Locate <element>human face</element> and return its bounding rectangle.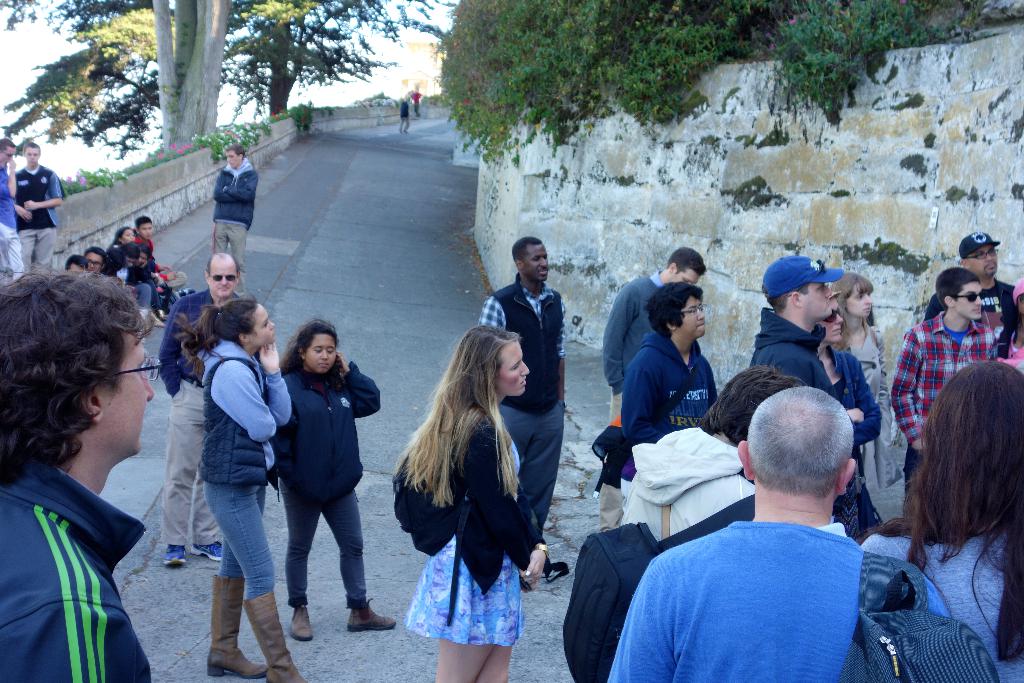
x1=25 y1=146 x2=38 y2=168.
